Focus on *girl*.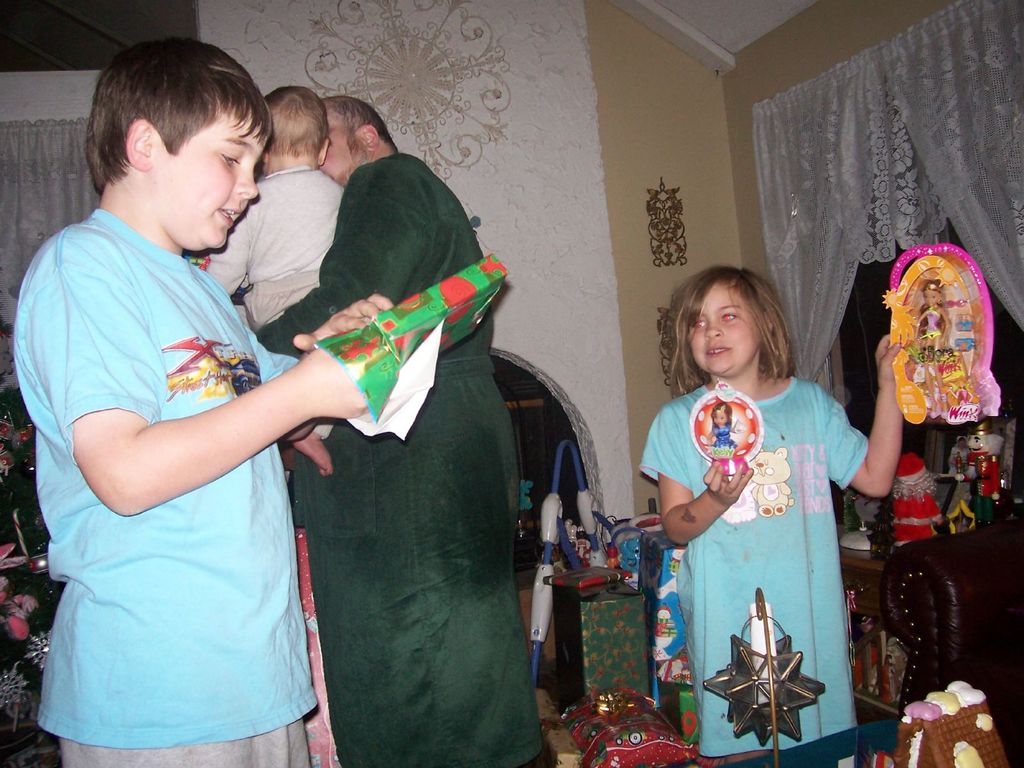
Focused at pyautogui.locateOnScreen(916, 280, 950, 421).
